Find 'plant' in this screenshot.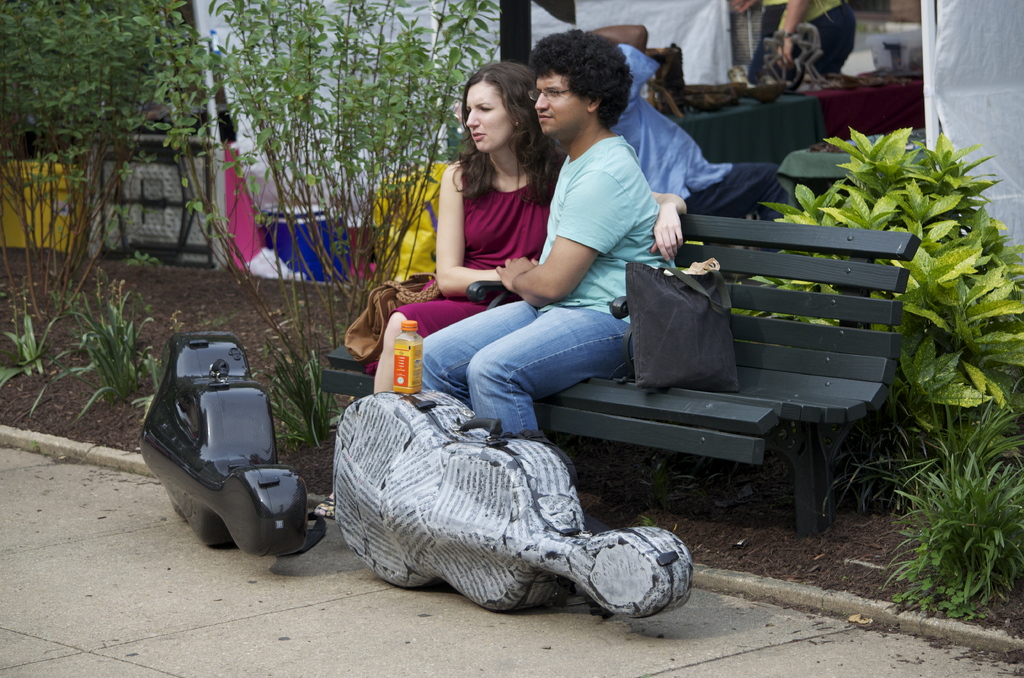
The bounding box for 'plant' is locate(732, 112, 1023, 451).
